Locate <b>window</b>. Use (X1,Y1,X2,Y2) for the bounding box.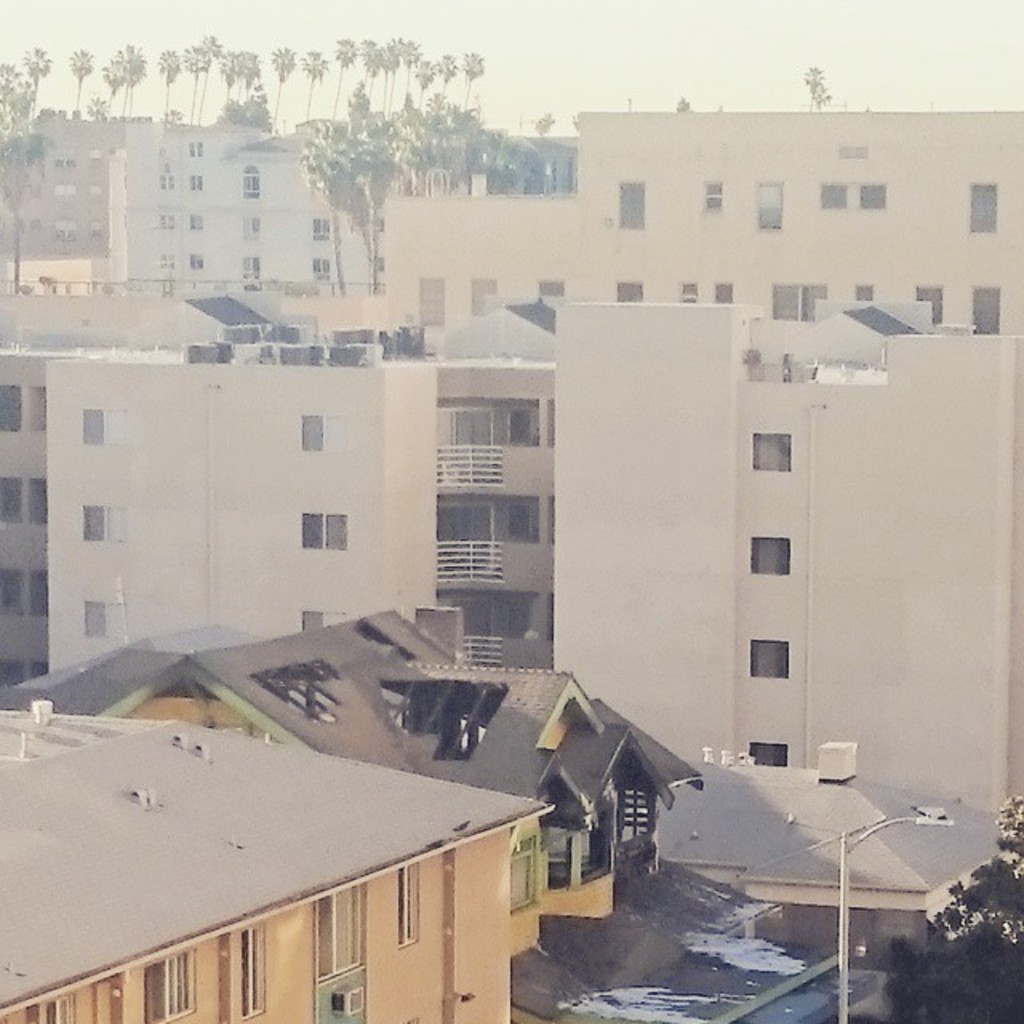
(621,182,643,230).
